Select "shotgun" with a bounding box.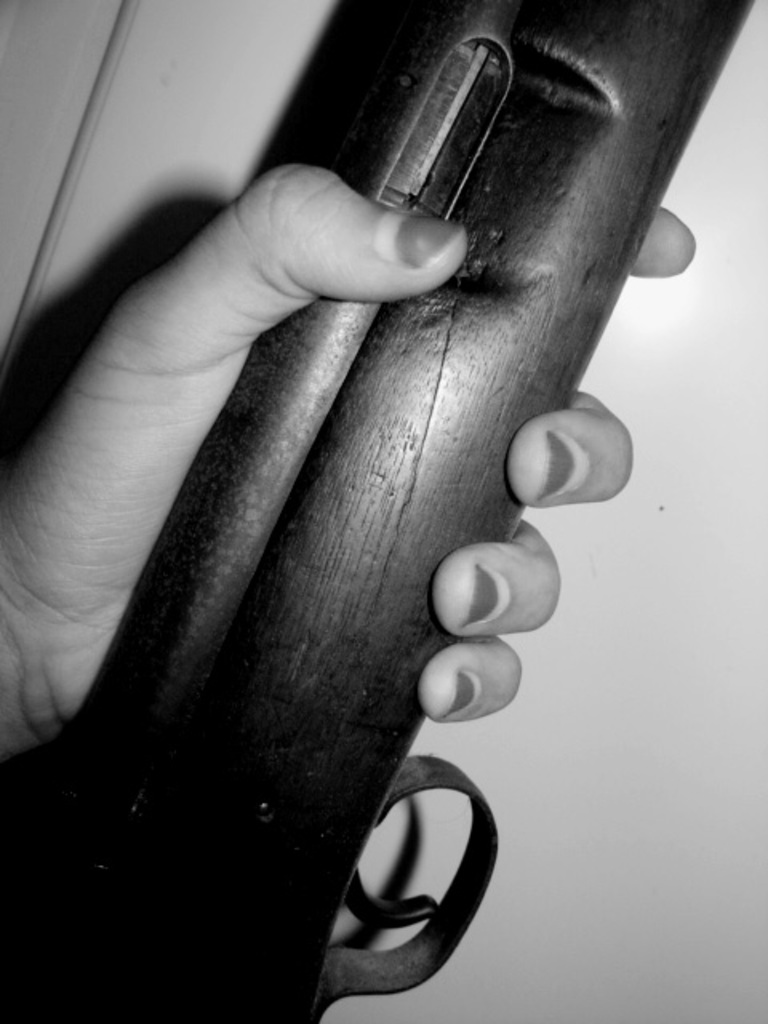
locate(0, 0, 757, 1022).
